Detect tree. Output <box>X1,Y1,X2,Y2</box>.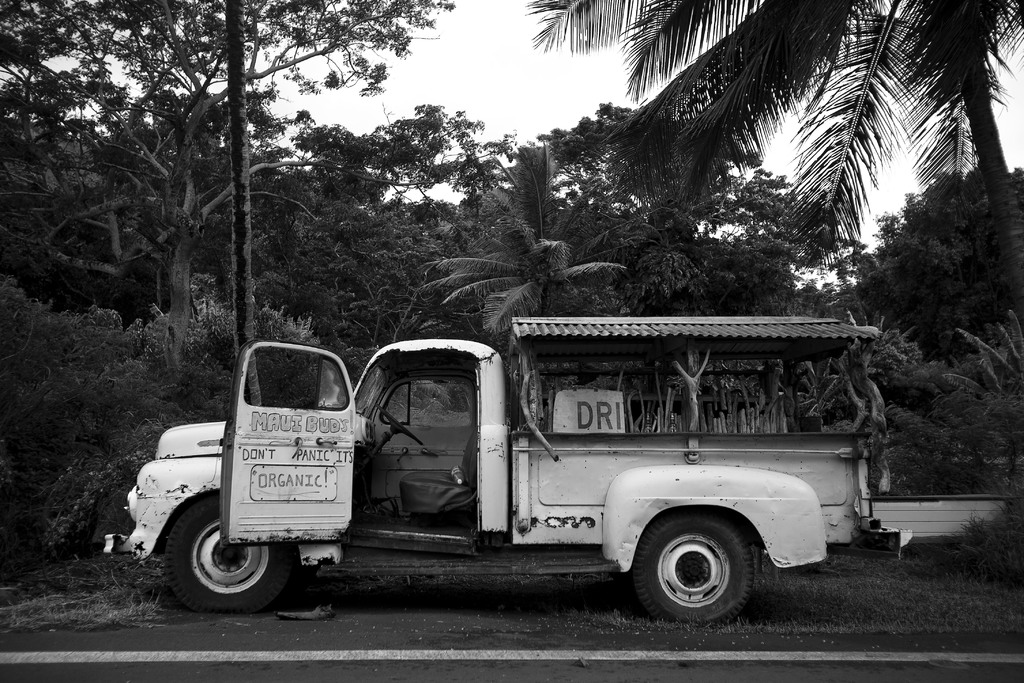
<box>848,169,1023,359</box>.
